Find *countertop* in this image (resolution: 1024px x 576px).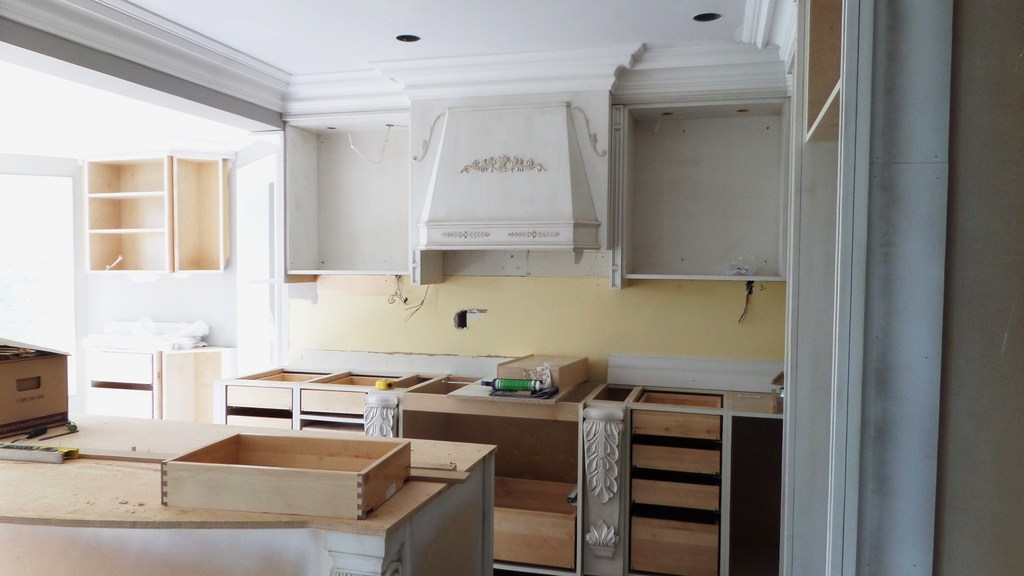
<box>218,342,789,575</box>.
